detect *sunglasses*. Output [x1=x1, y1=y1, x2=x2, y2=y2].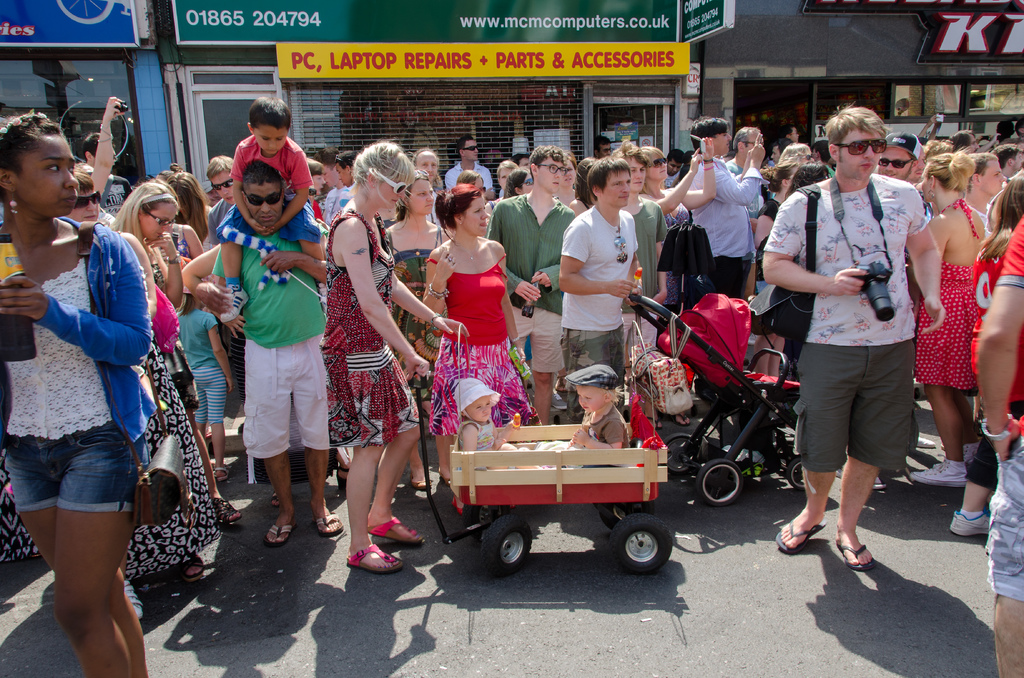
[x1=879, y1=156, x2=918, y2=169].
